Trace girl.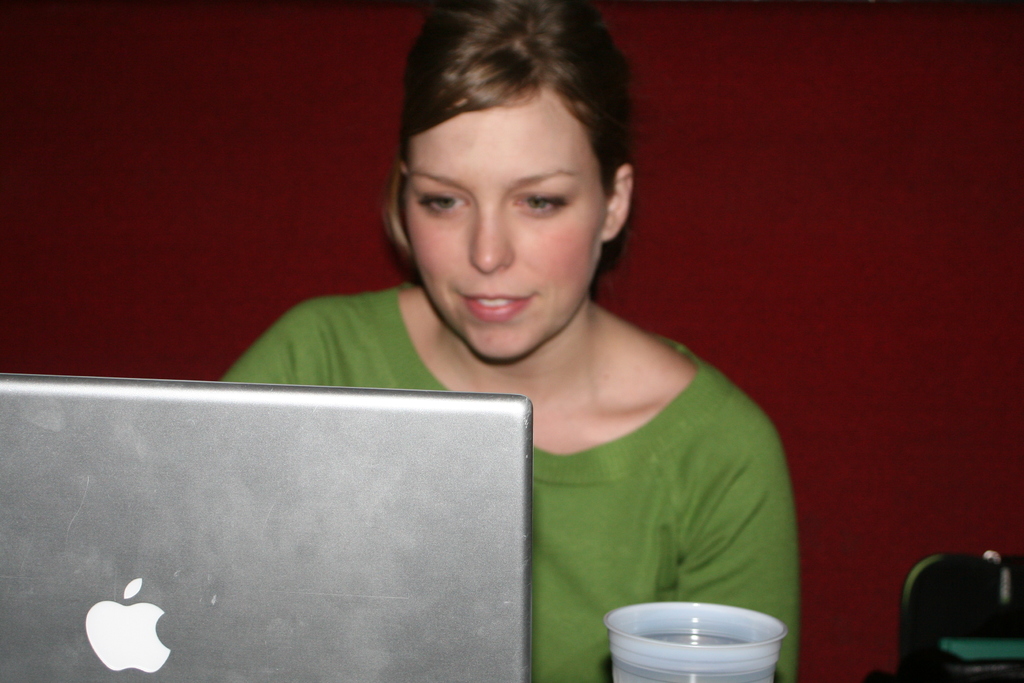
Traced to <box>221,0,801,682</box>.
